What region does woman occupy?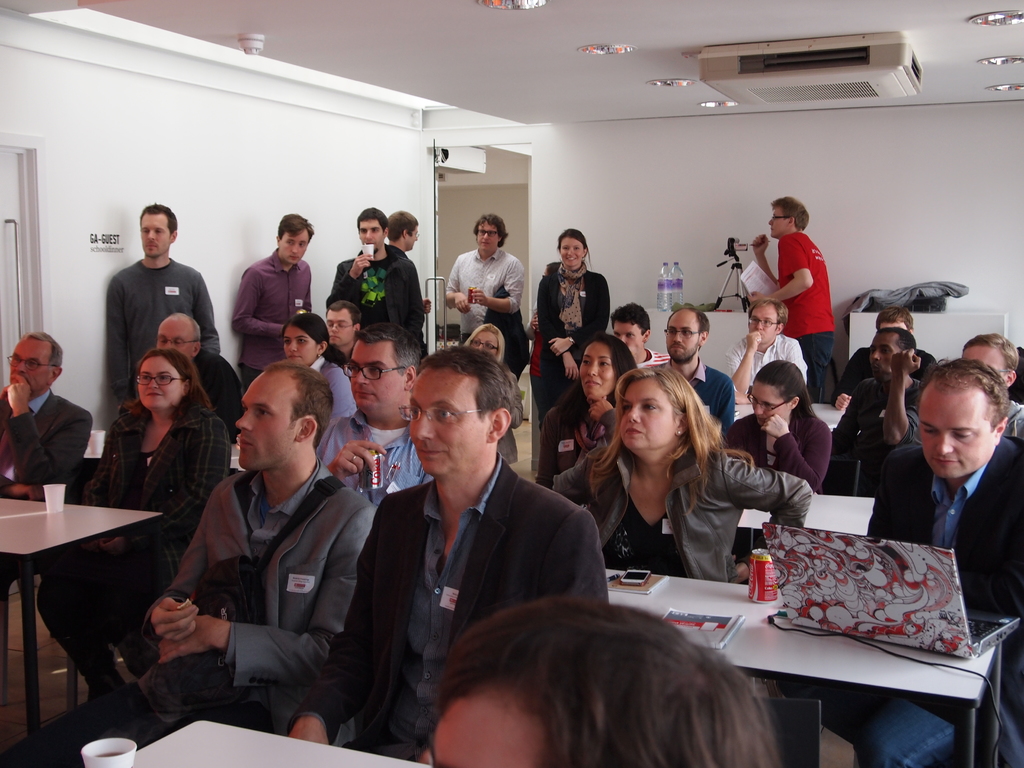
crop(539, 333, 634, 493).
